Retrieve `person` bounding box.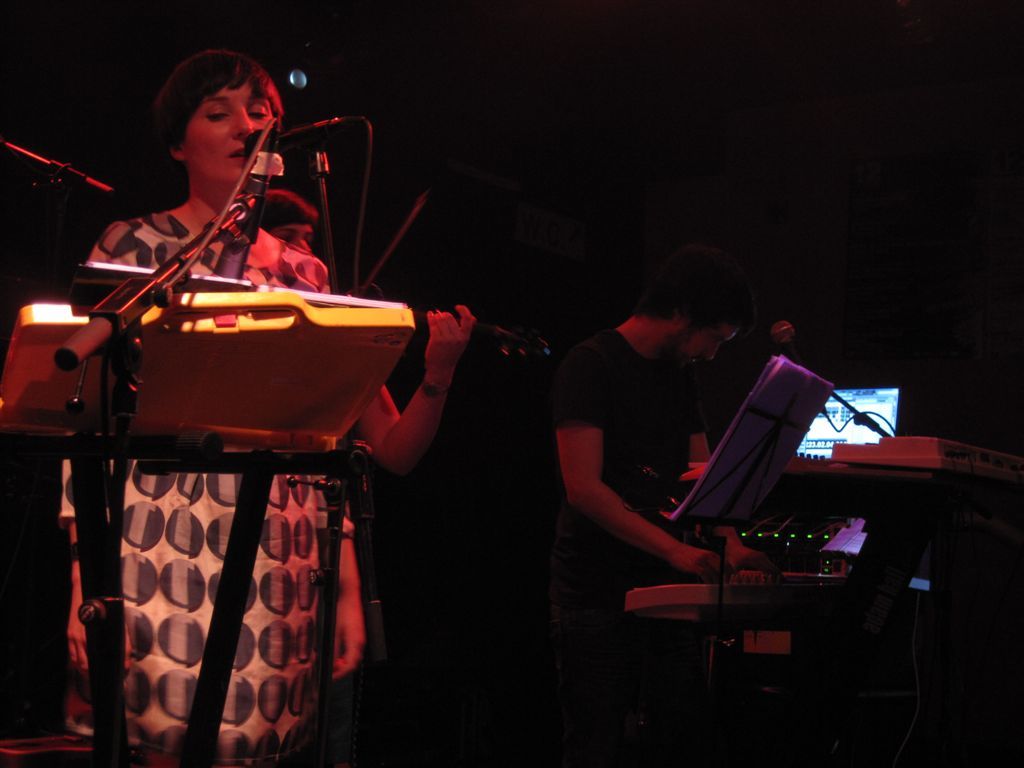
Bounding box: box=[553, 244, 784, 765].
